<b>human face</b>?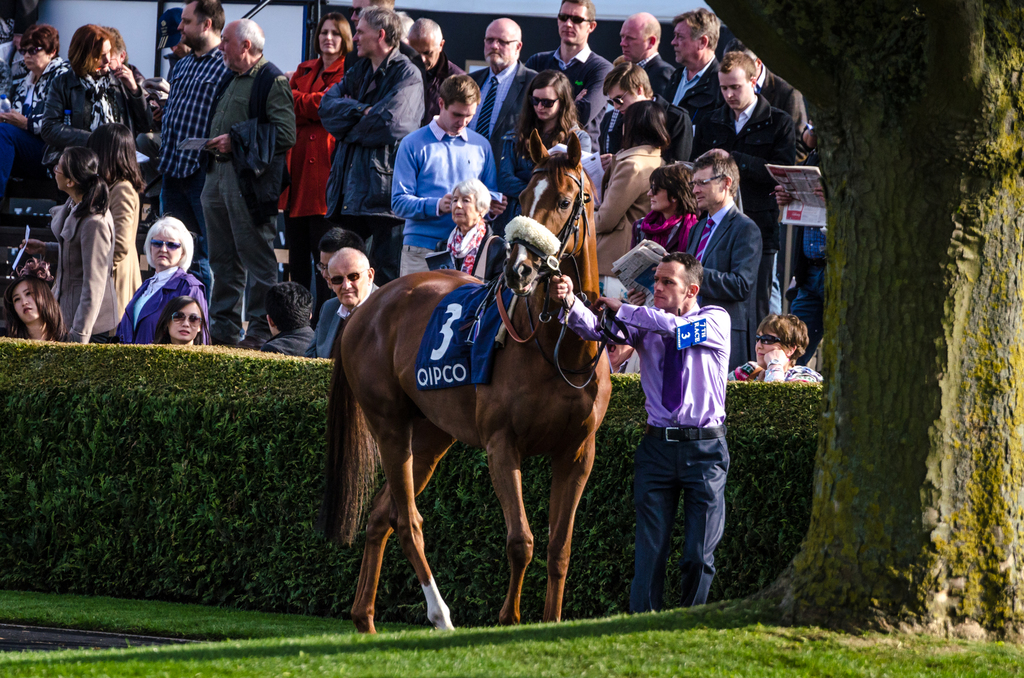
crop(556, 6, 588, 49)
